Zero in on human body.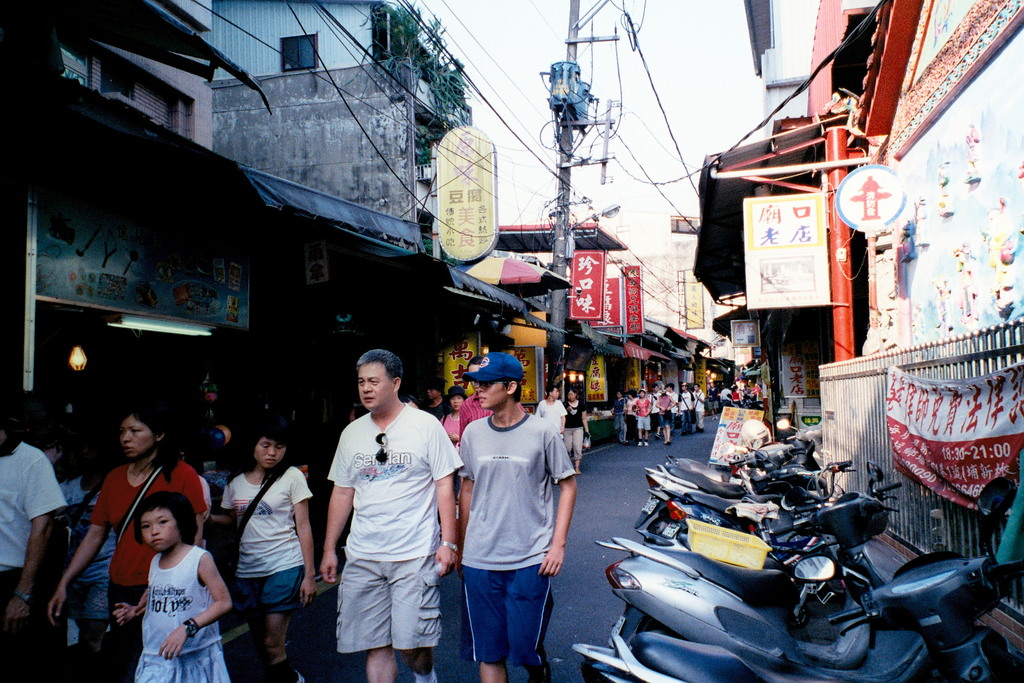
Zeroed in: box=[317, 347, 459, 682].
